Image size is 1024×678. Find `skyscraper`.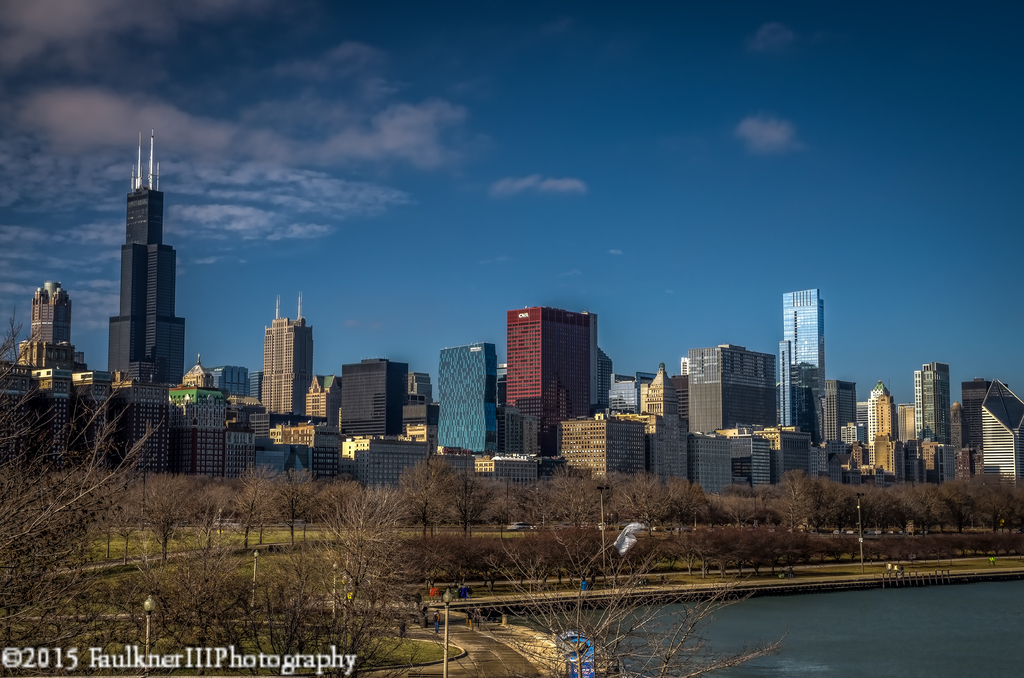
left=261, top=286, right=317, bottom=417.
